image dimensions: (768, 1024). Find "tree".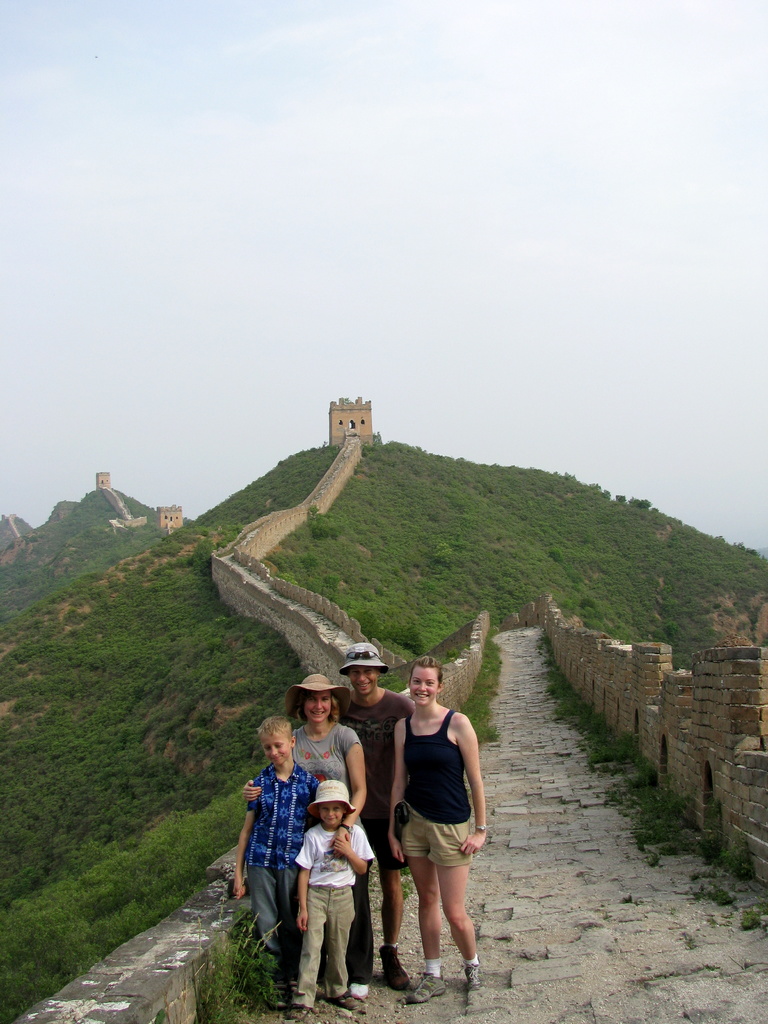
x1=631 y1=497 x2=654 y2=509.
